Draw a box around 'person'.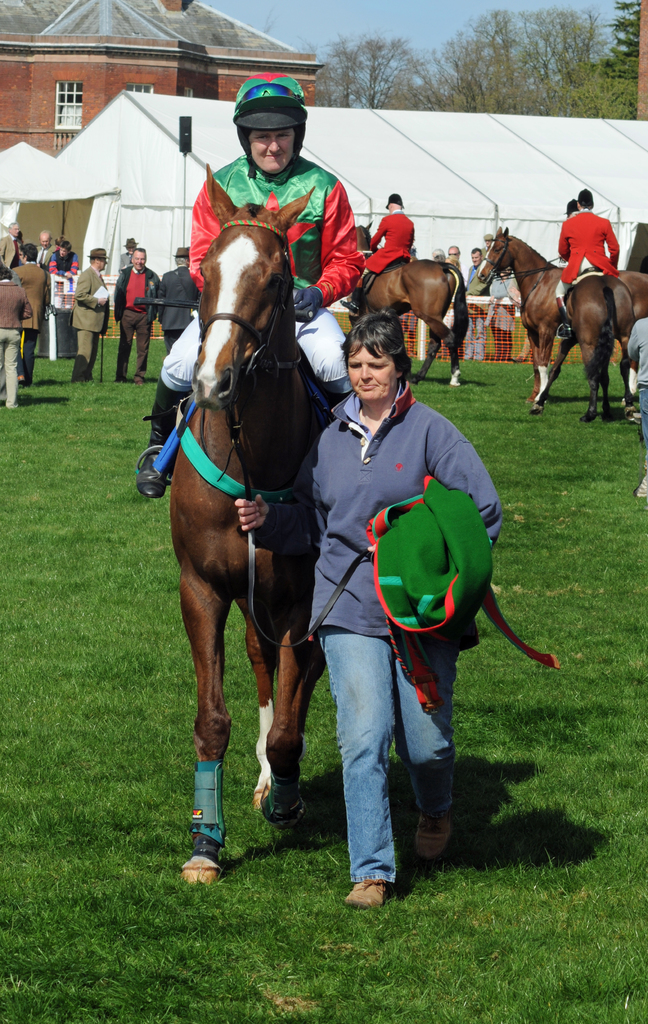
[152, 248, 201, 353].
